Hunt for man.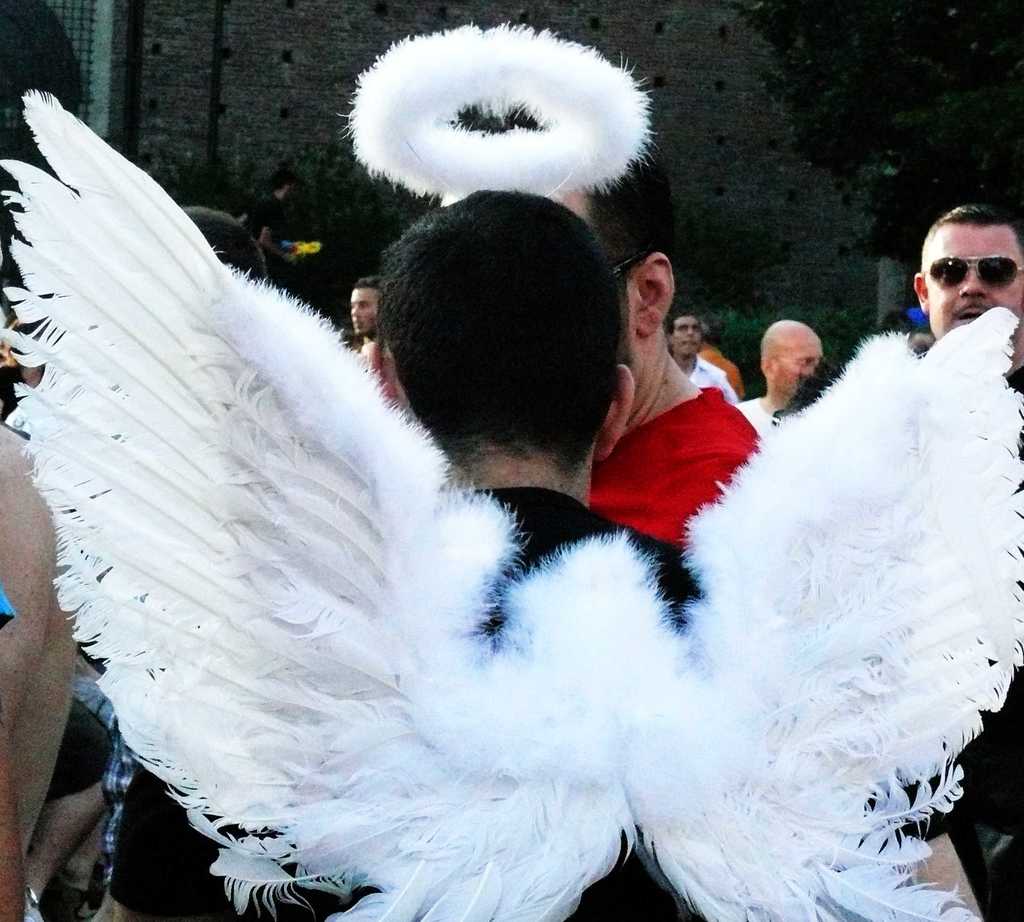
Hunted down at (left=347, top=271, right=382, bottom=382).
